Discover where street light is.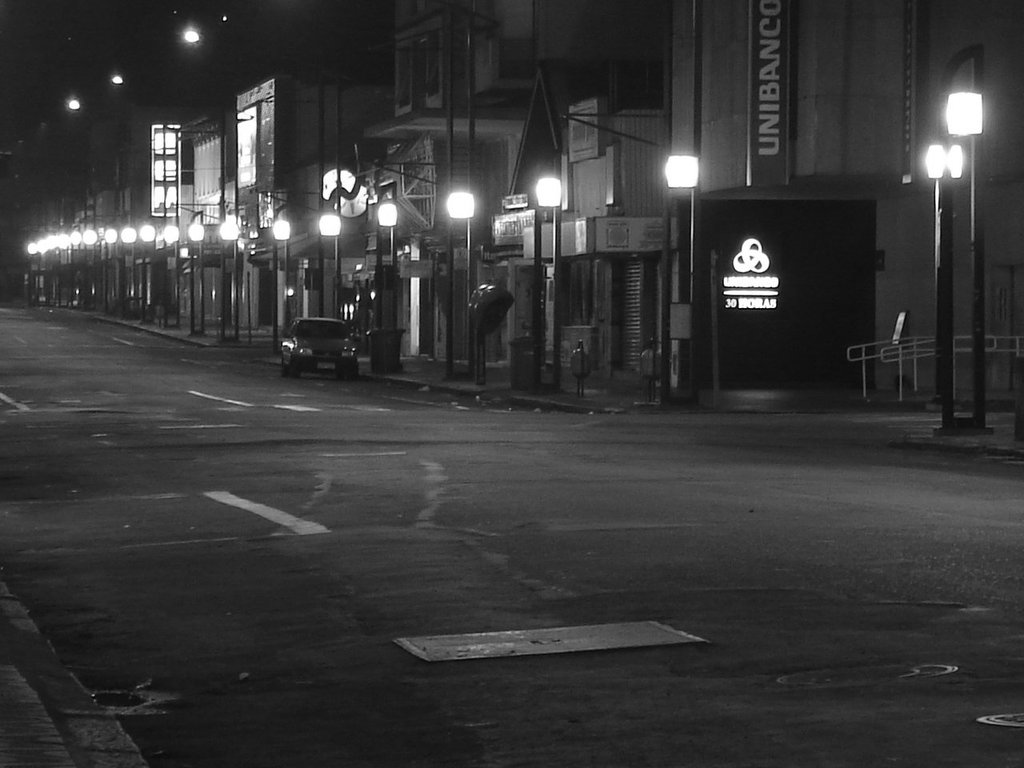
Discovered at (x1=216, y1=219, x2=248, y2=335).
